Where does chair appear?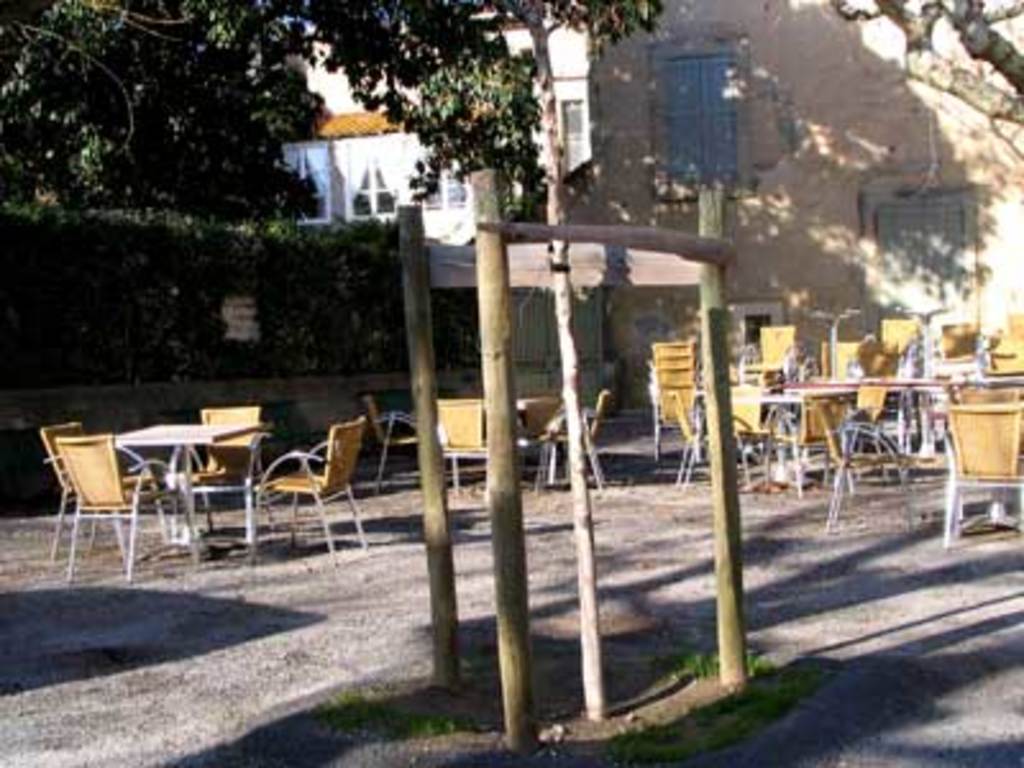
Appears at 735/397/778/497.
